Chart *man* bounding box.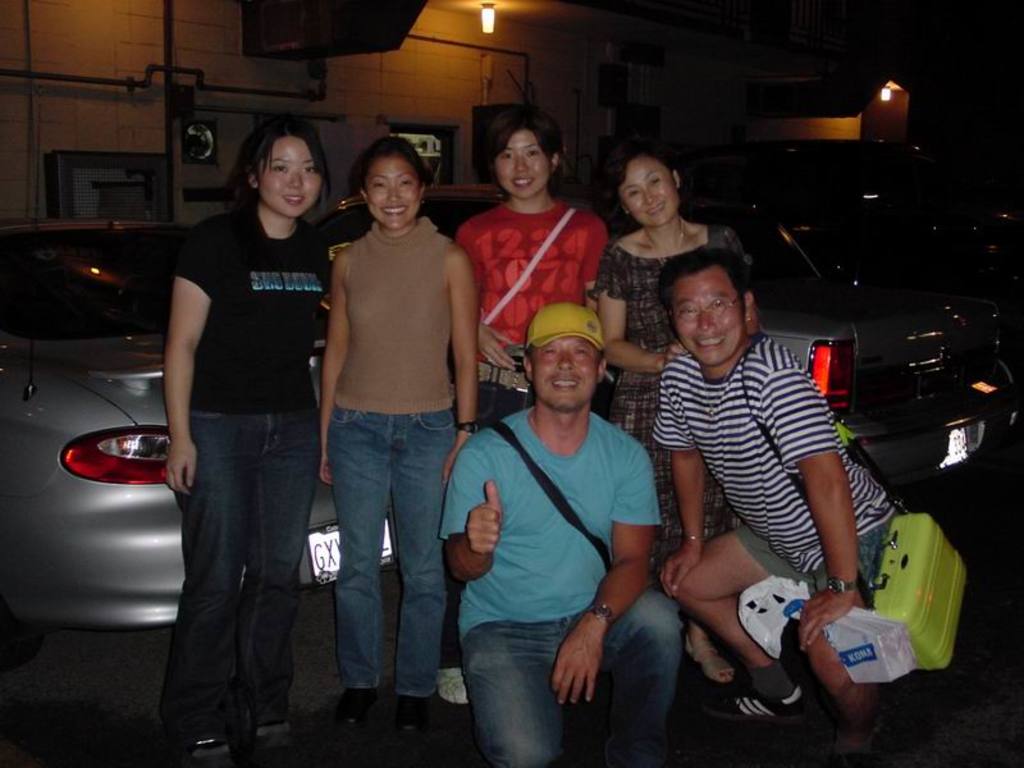
Charted: [left=433, top=256, right=684, bottom=760].
